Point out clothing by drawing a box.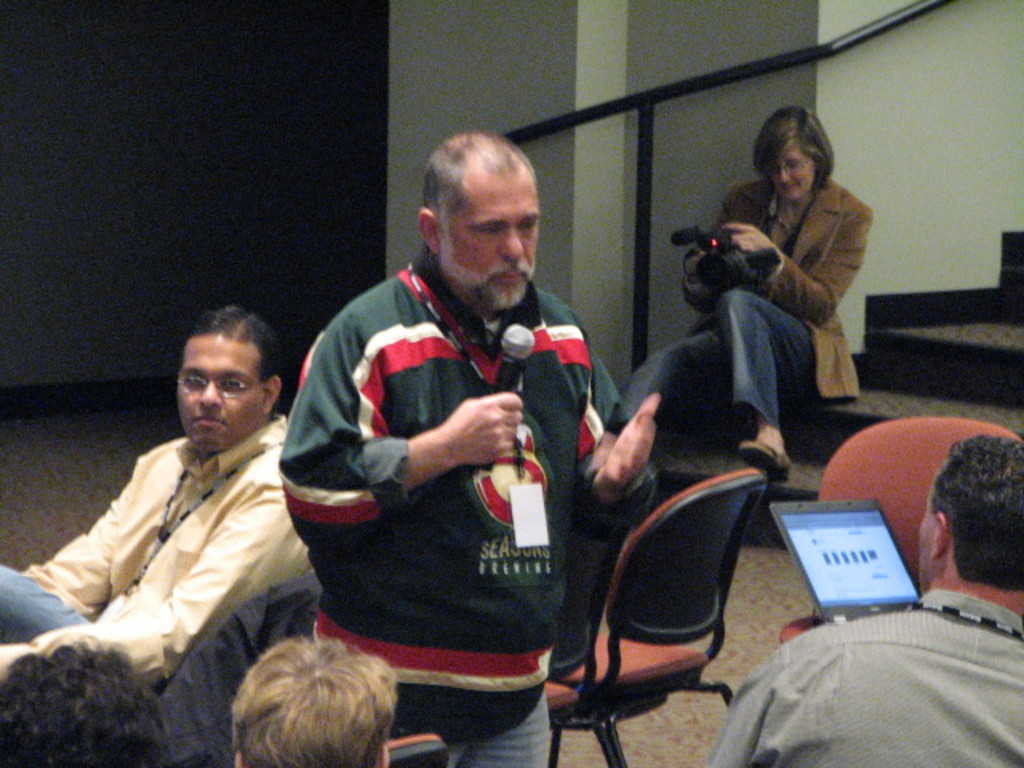
<bbox>640, 171, 858, 427</bbox>.
